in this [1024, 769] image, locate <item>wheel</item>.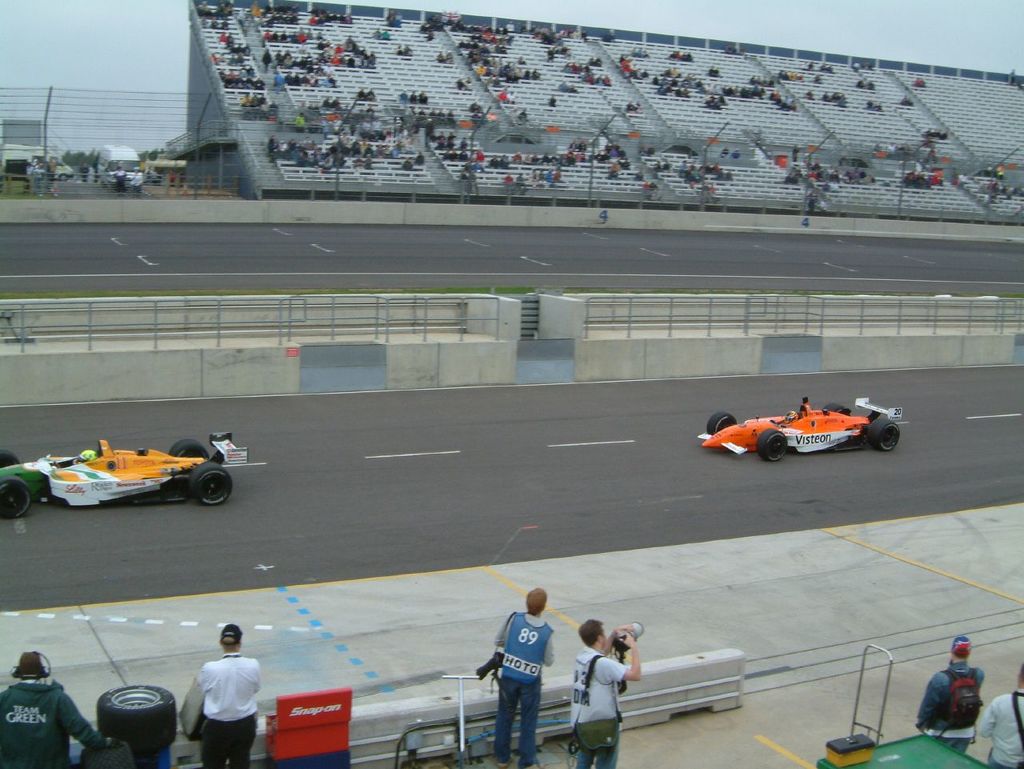
Bounding box: [left=193, top=461, right=236, bottom=505].
